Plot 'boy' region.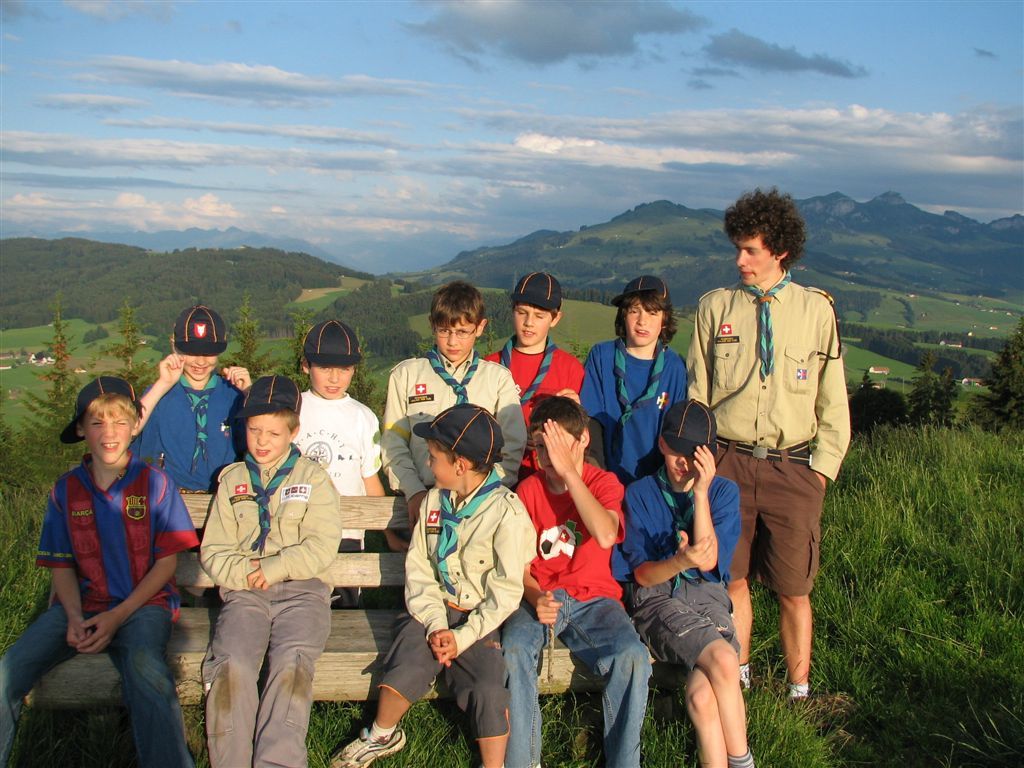
Plotted at [x1=326, y1=405, x2=534, y2=767].
